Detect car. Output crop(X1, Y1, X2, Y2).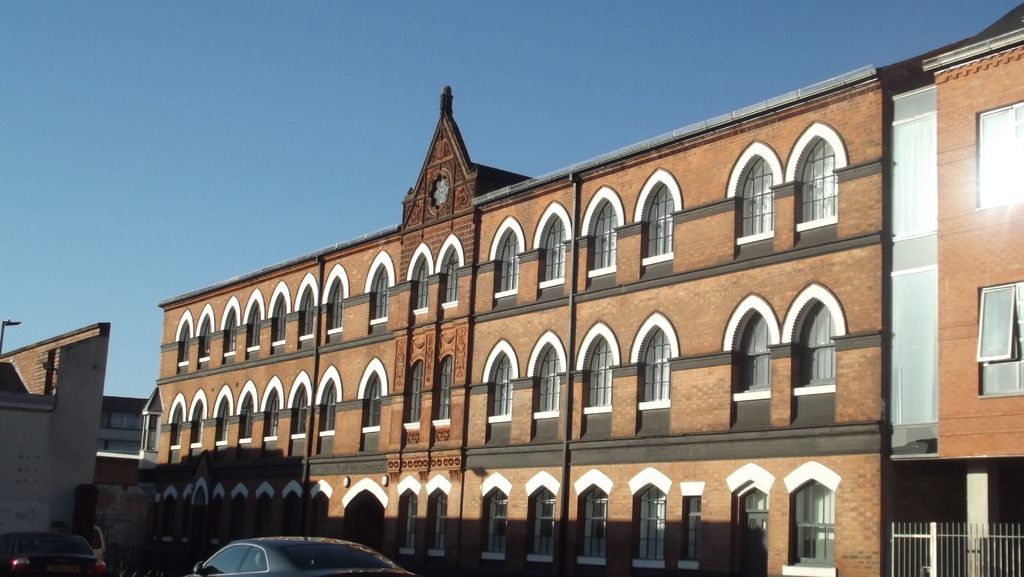
crop(179, 518, 422, 576).
